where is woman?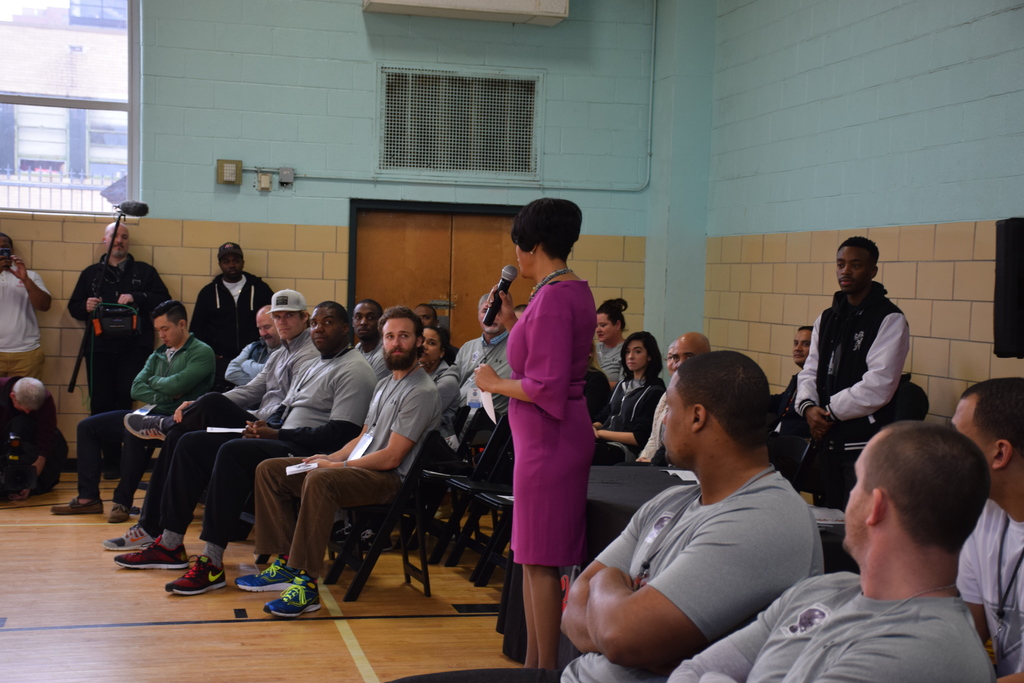
BBox(358, 325, 461, 554).
